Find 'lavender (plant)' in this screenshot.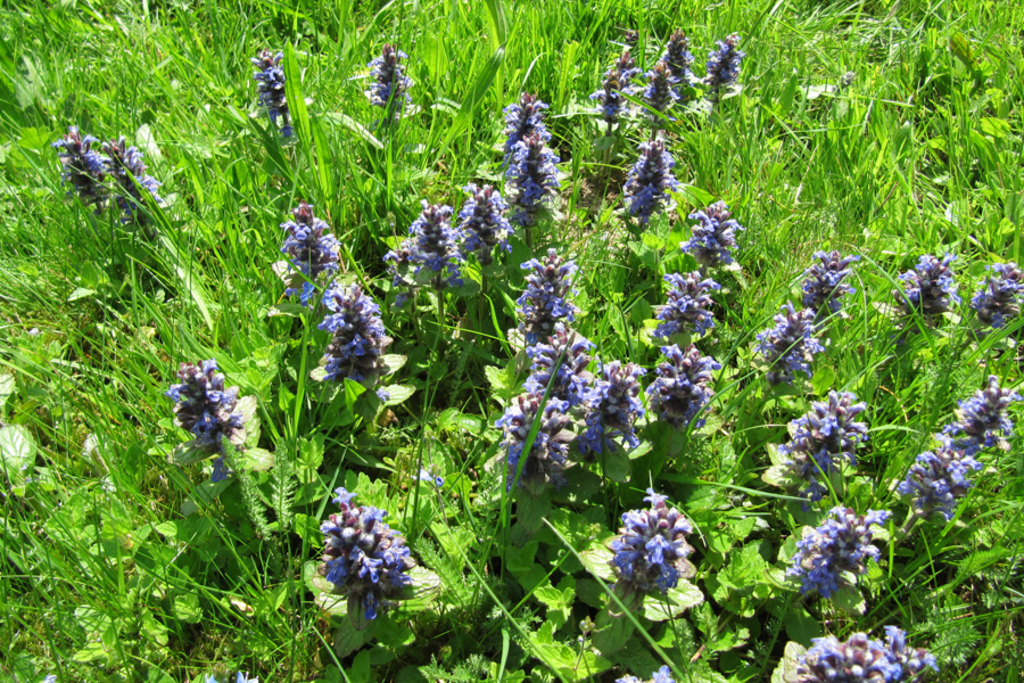
The bounding box for 'lavender (plant)' is {"x1": 532, "y1": 332, "x2": 579, "y2": 389}.
